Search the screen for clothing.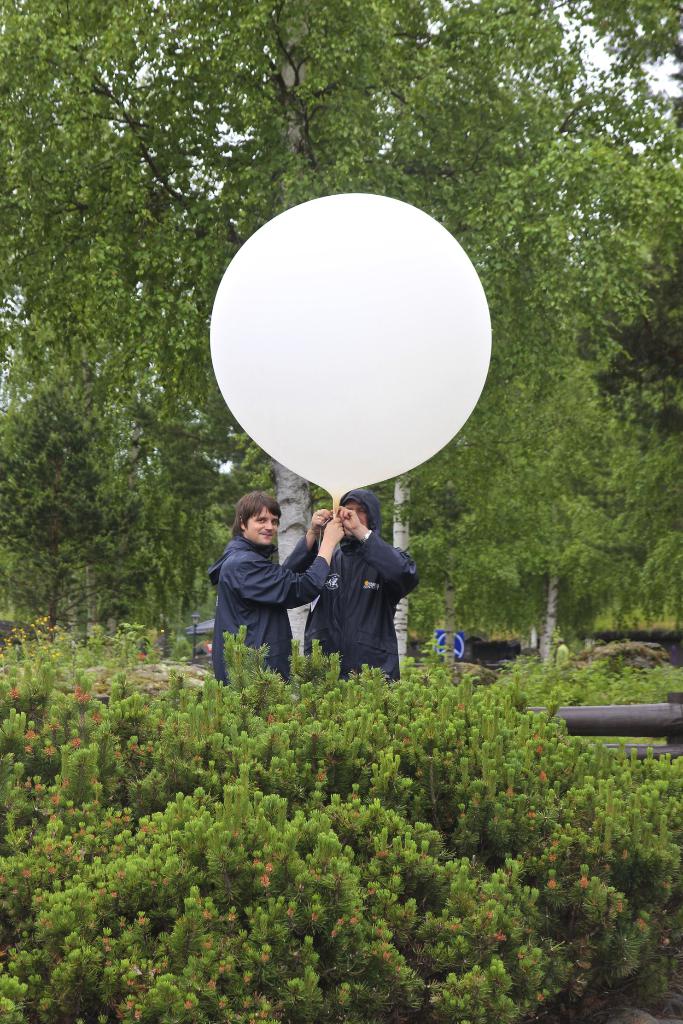
Found at x1=204, y1=528, x2=320, y2=689.
